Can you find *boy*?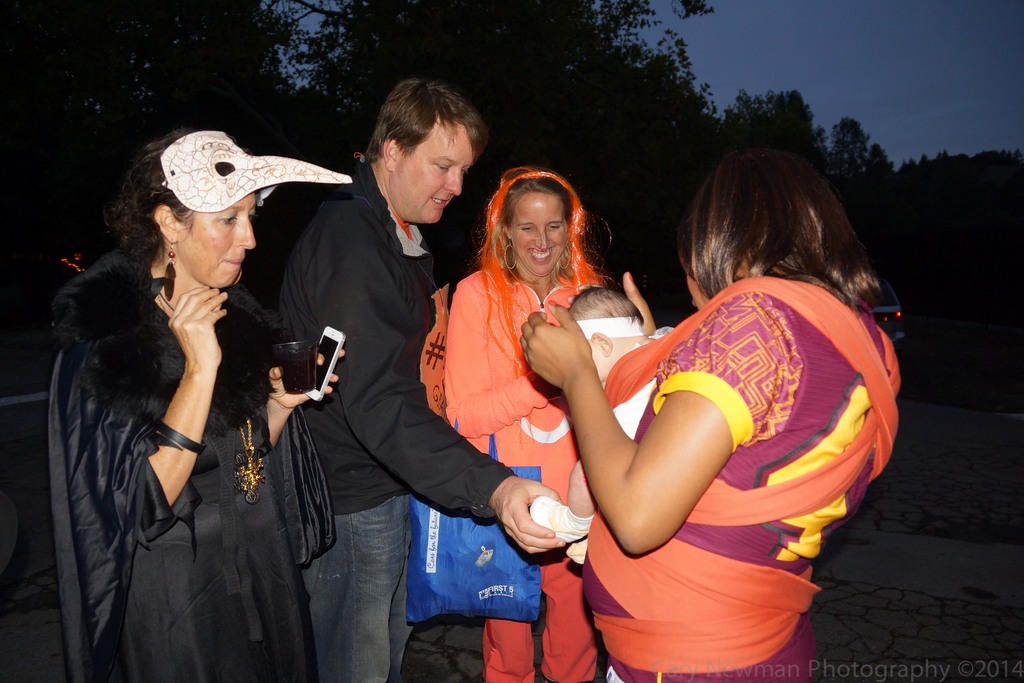
Yes, bounding box: <box>524,287,678,551</box>.
